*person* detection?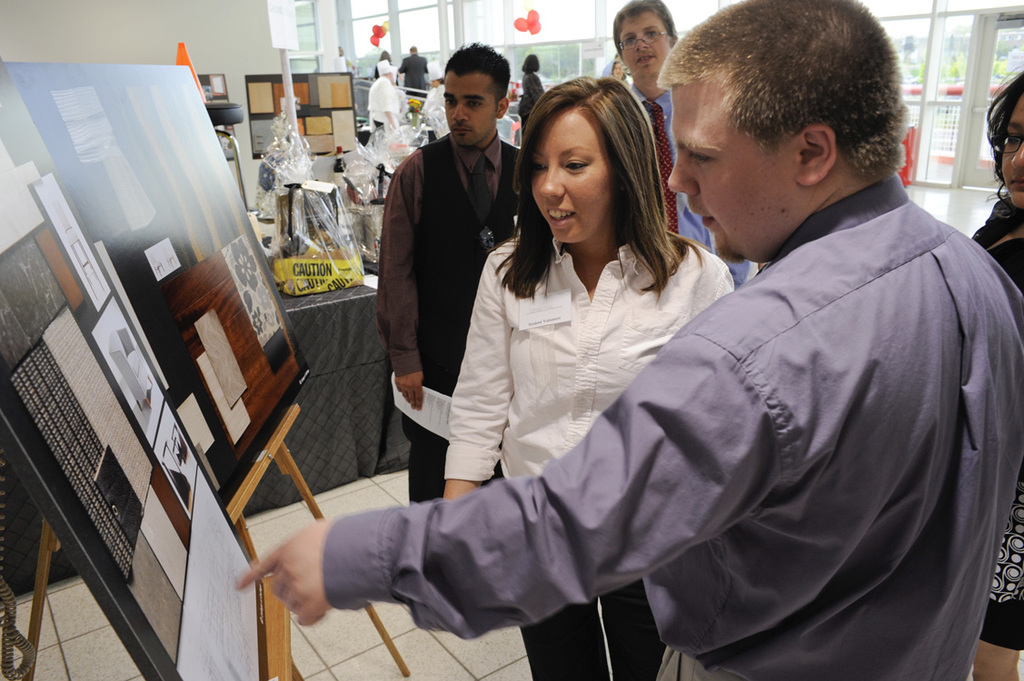
(612, 2, 752, 291)
